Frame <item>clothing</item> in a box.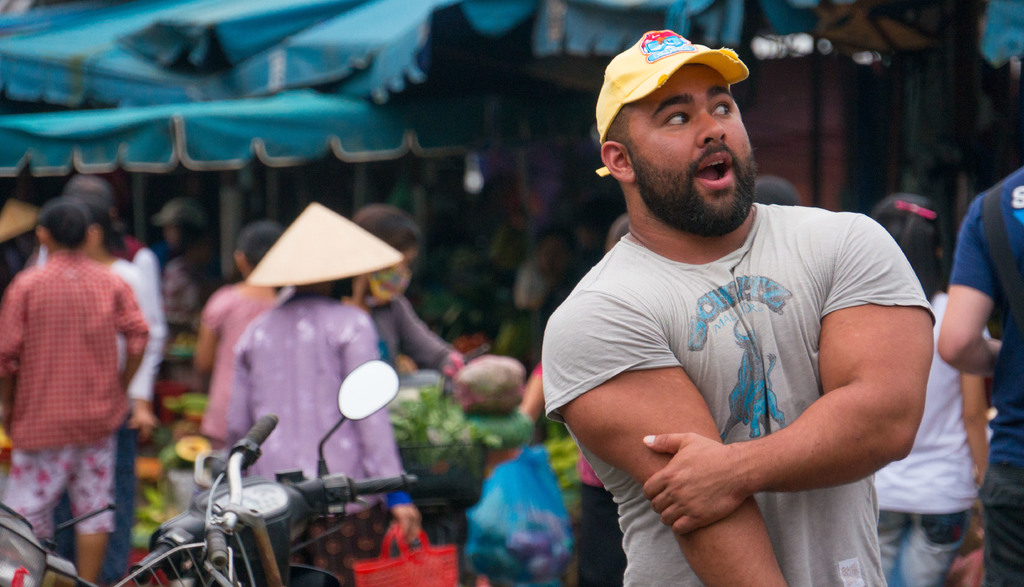
(x1=166, y1=243, x2=206, y2=334).
